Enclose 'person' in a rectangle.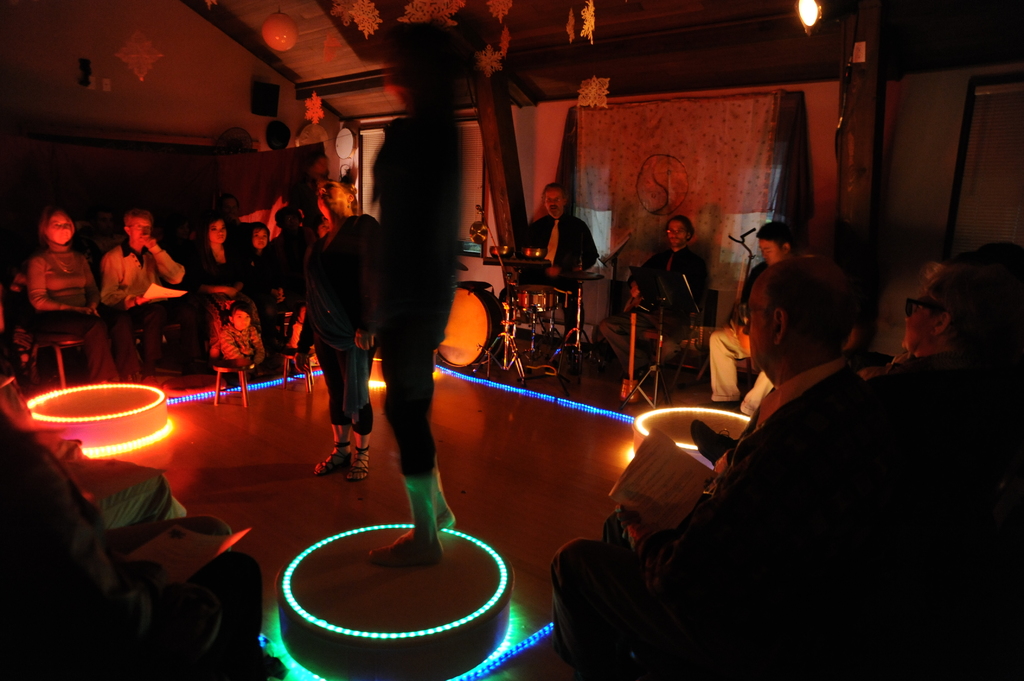
x1=248, y1=225, x2=271, y2=260.
